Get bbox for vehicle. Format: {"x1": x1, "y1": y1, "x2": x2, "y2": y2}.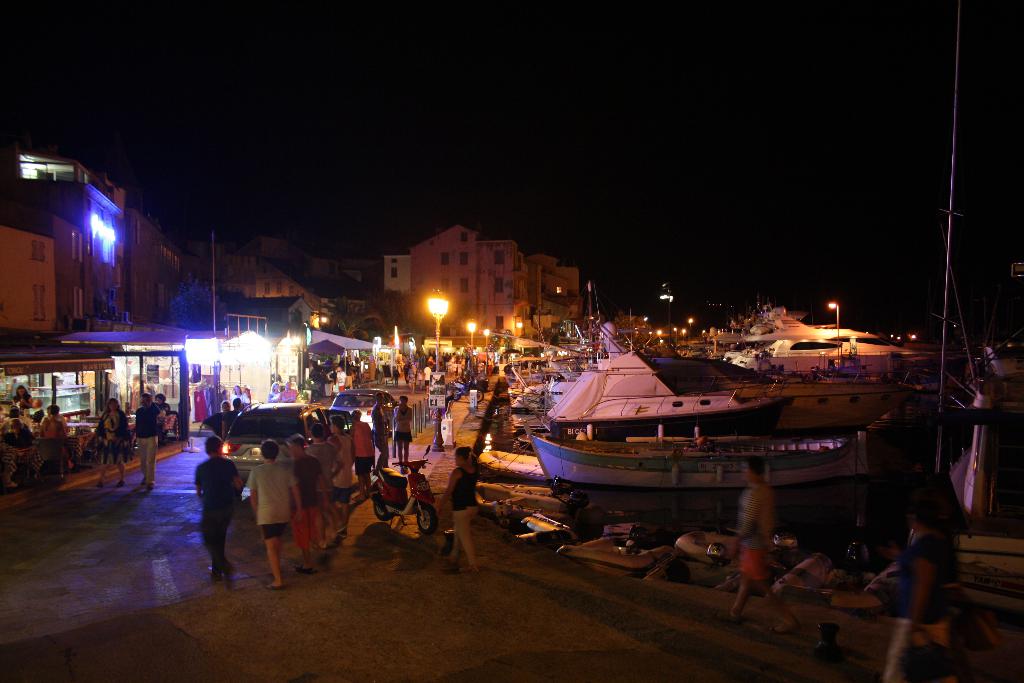
{"x1": 541, "y1": 342, "x2": 799, "y2": 439}.
